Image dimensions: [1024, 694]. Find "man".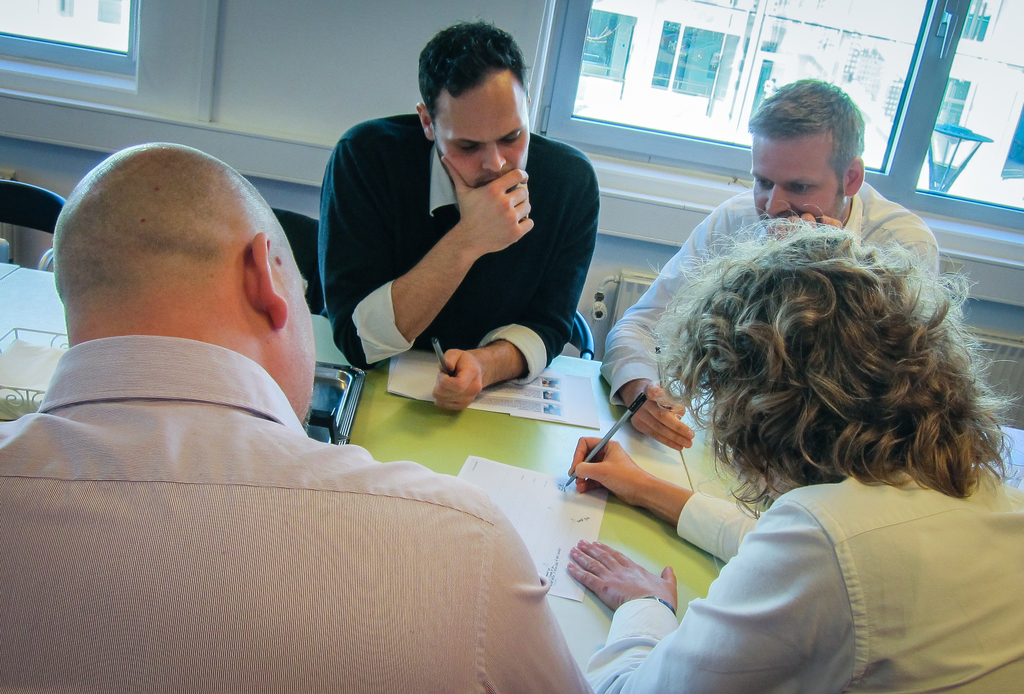
box=[584, 76, 959, 452].
